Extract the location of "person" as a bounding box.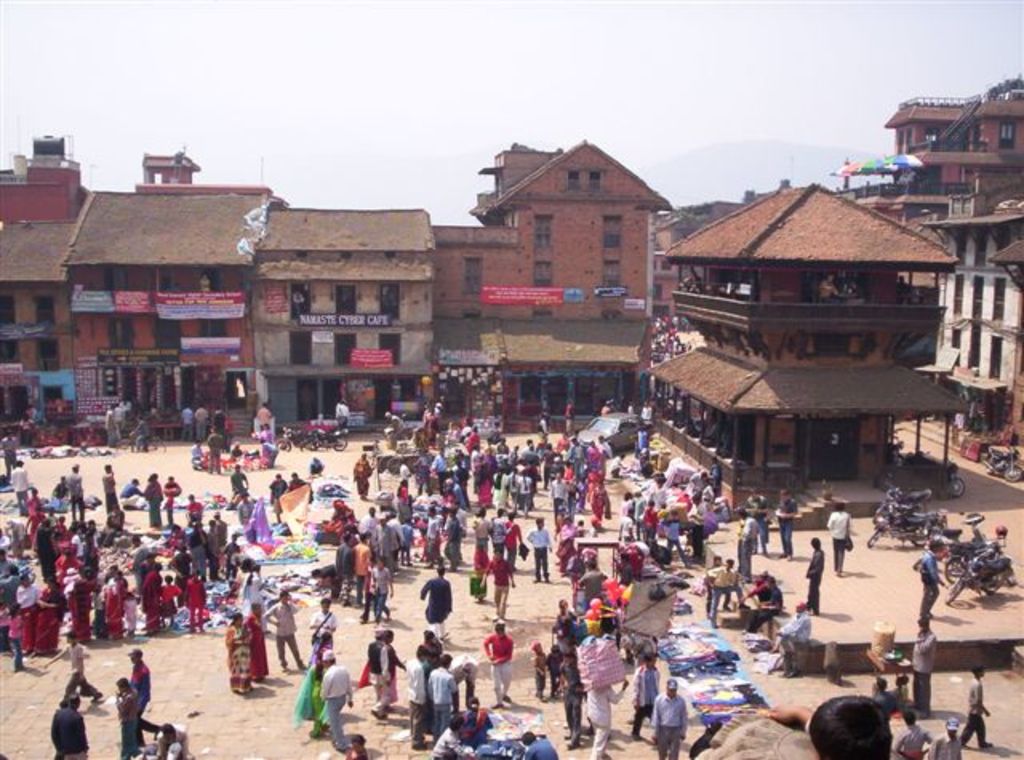
[43, 578, 56, 659].
